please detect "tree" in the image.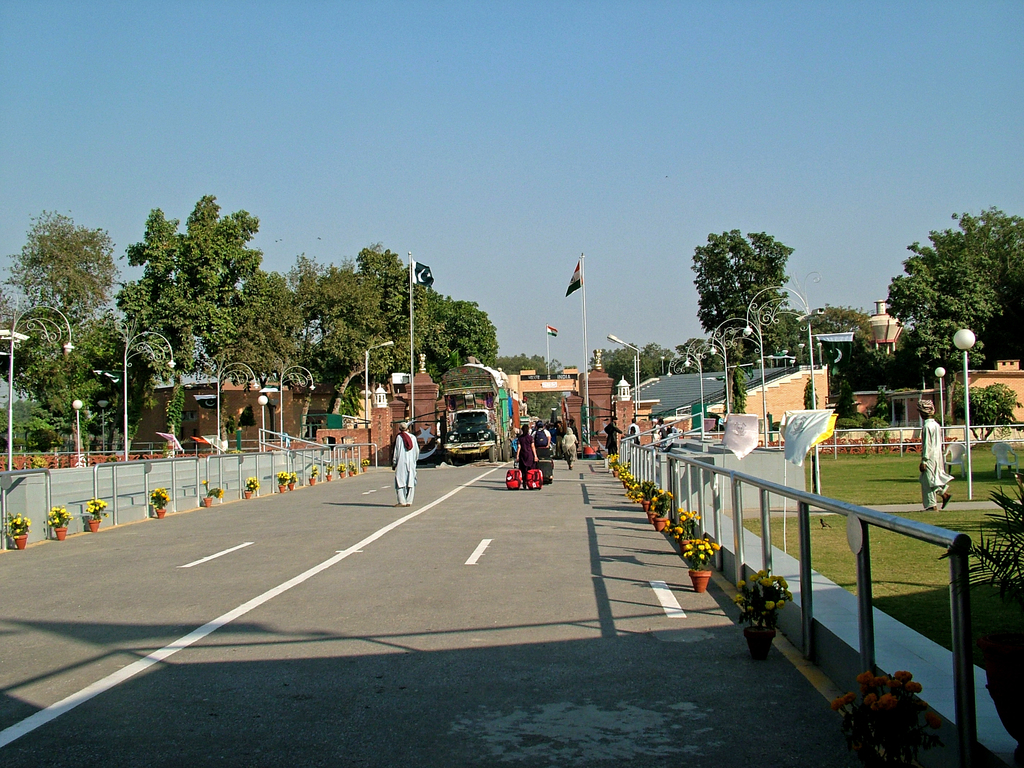
l=0, t=202, r=144, b=332.
